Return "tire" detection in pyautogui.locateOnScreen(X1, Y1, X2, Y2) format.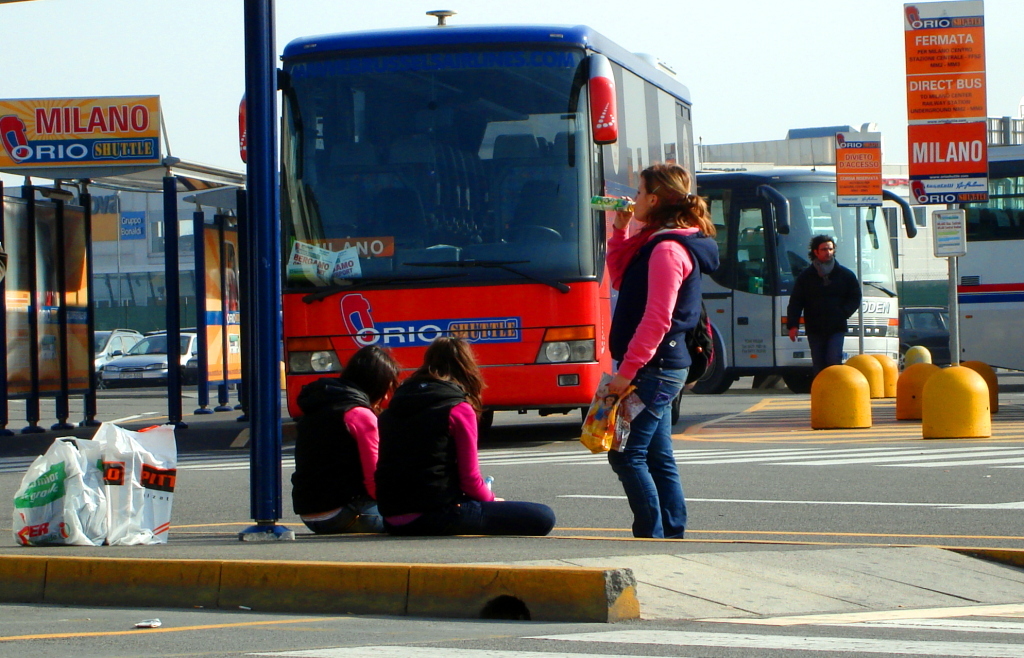
pyautogui.locateOnScreen(98, 374, 108, 386).
